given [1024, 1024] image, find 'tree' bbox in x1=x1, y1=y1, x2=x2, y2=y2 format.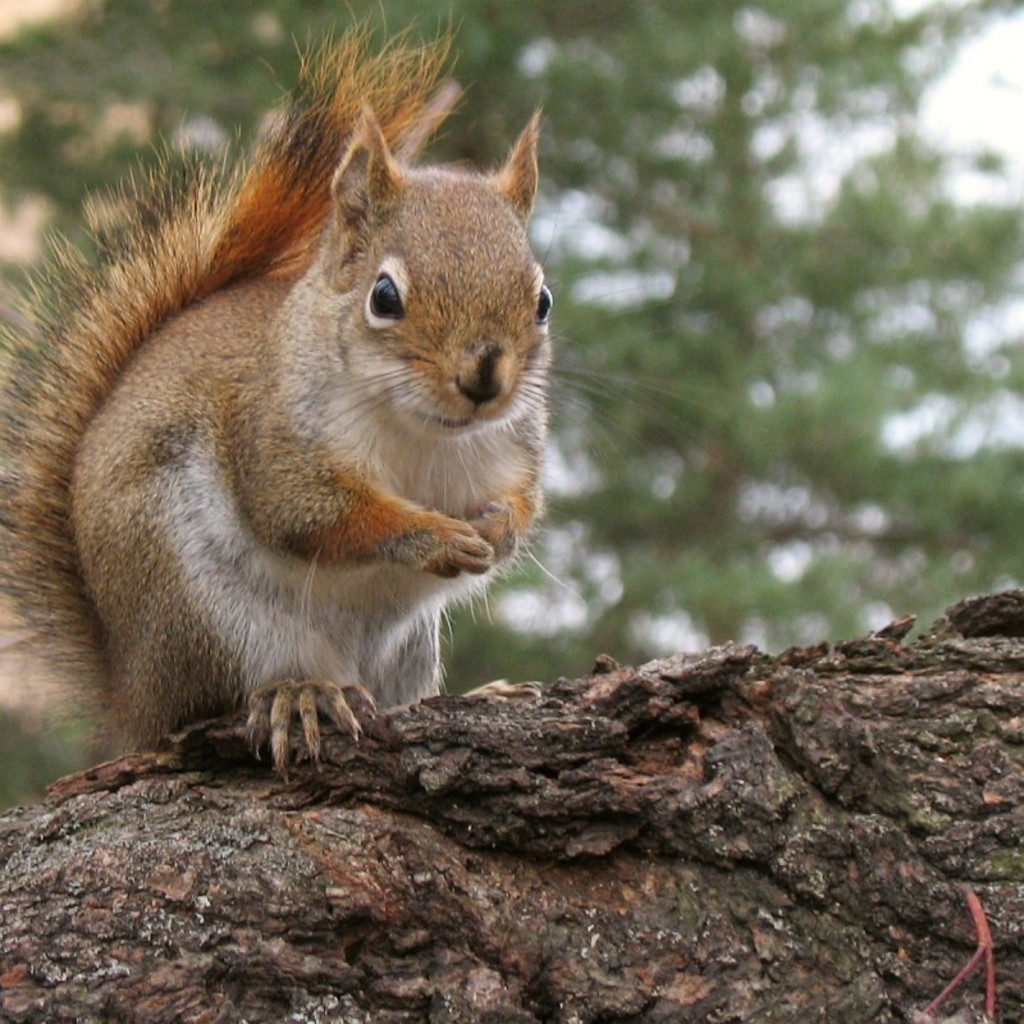
x1=0, y1=0, x2=1023, y2=667.
